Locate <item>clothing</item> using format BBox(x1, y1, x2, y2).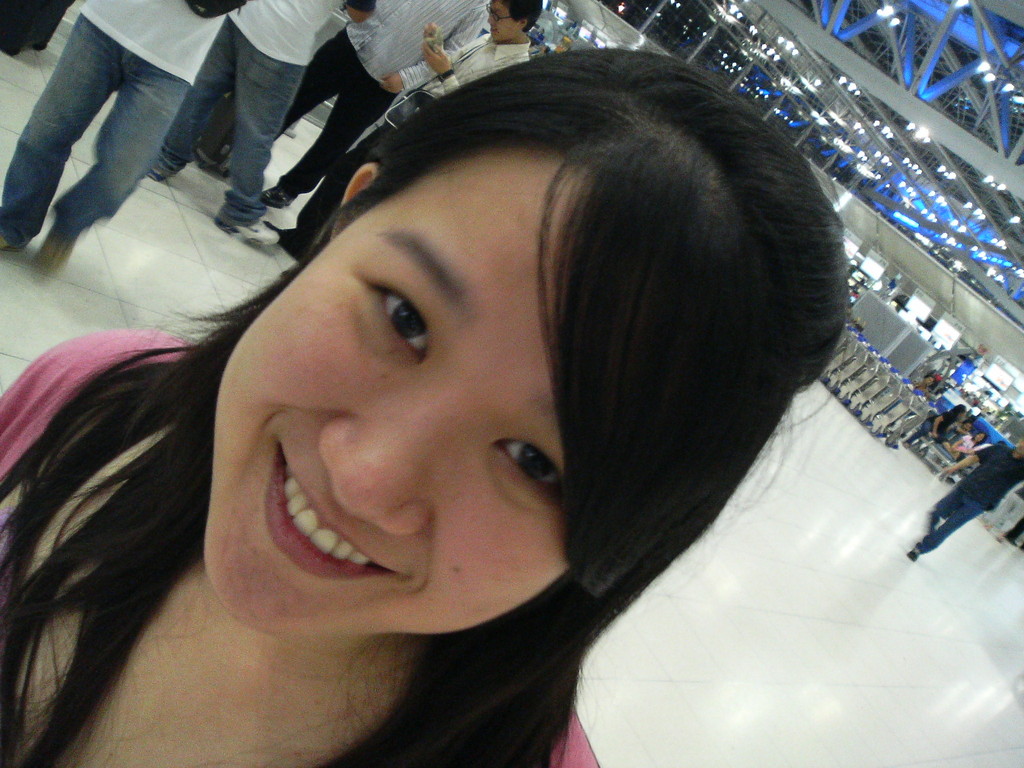
BBox(149, 2, 379, 233).
